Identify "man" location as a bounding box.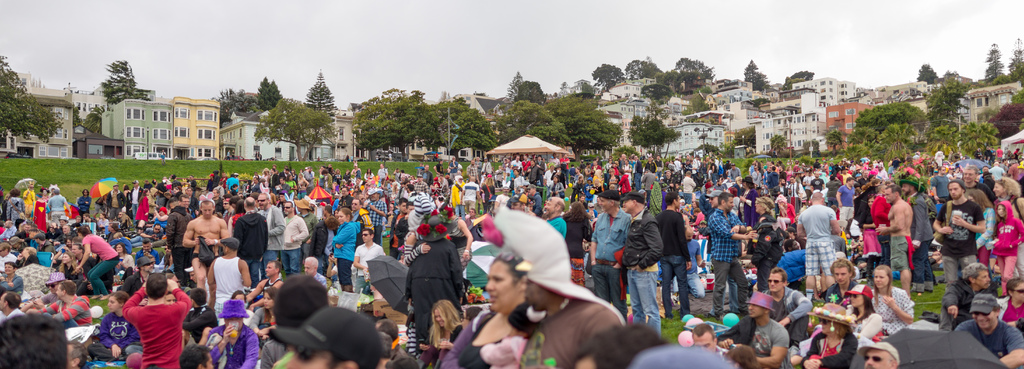
[x1=683, y1=171, x2=698, y2=201].
